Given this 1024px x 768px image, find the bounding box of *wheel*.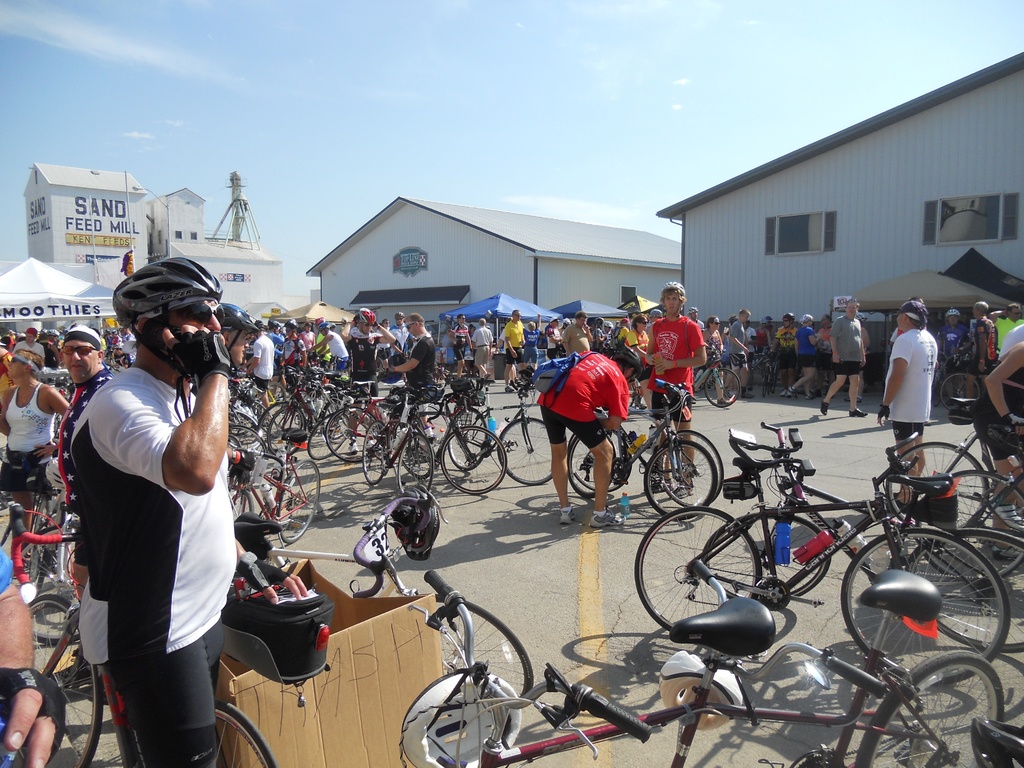
x1=307 y1=412 x2=349 y2=460.
